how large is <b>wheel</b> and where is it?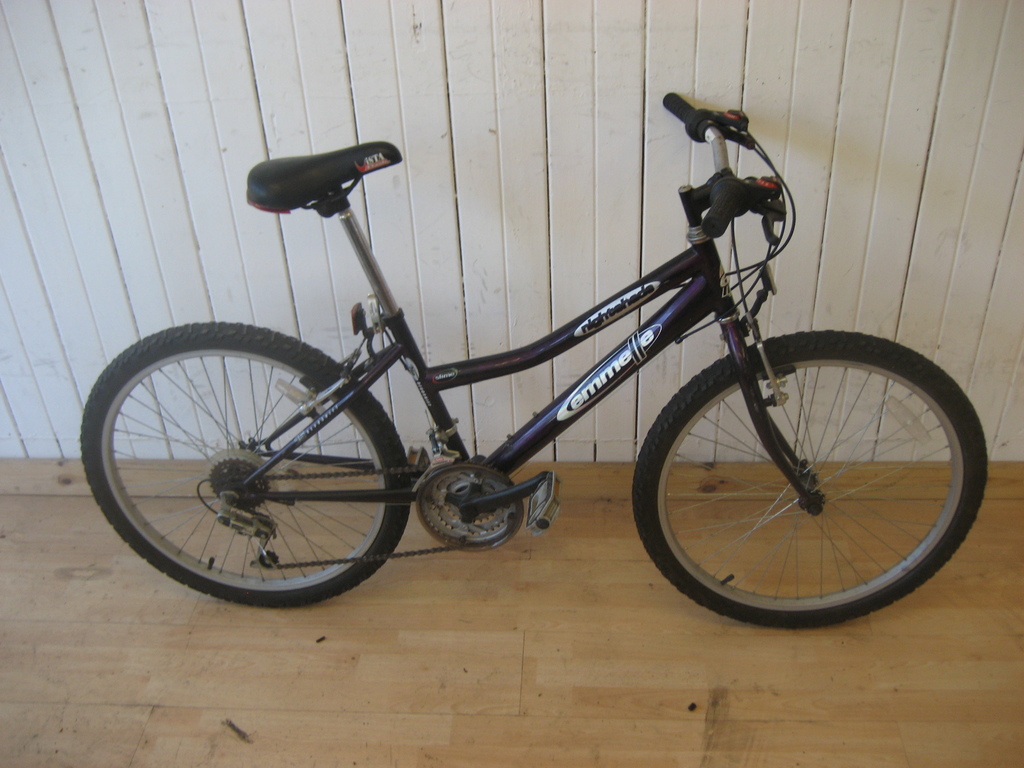
Bounding box: bbox=(81, 323, 411, 607).
